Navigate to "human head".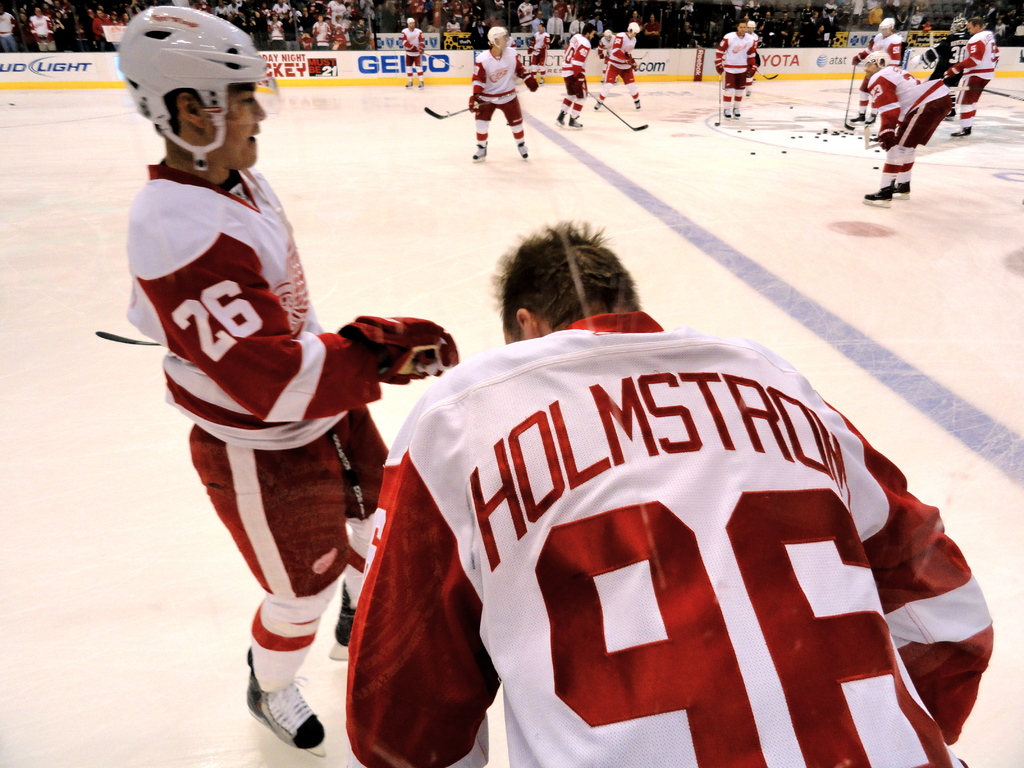
Navigation target: (left=829, top=8, right=836, bottom=18).
